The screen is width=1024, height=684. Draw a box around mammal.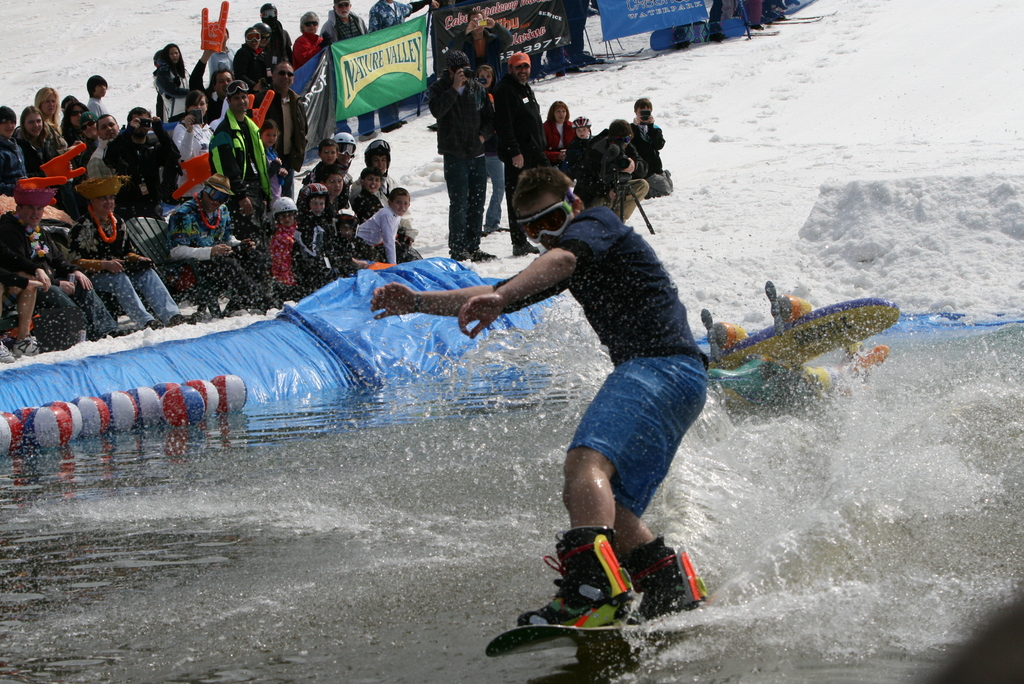
pyautogui.locateOnScreen(290, 8, 329, 147).
